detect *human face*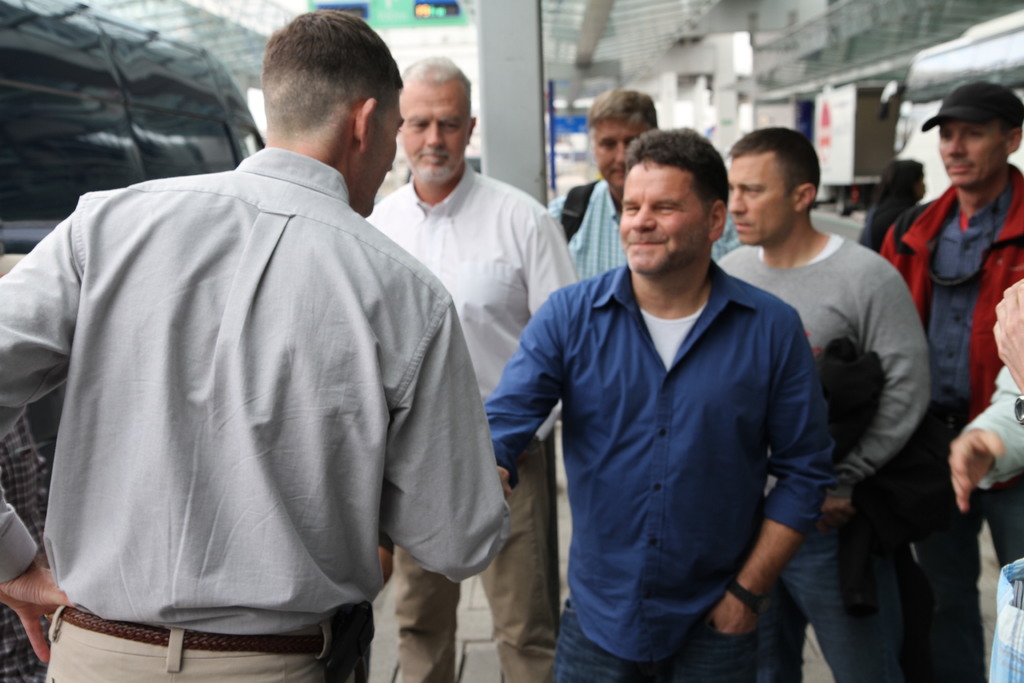
{"x1": 601, "y1": 108, "x2": 638, "y2": 185}
